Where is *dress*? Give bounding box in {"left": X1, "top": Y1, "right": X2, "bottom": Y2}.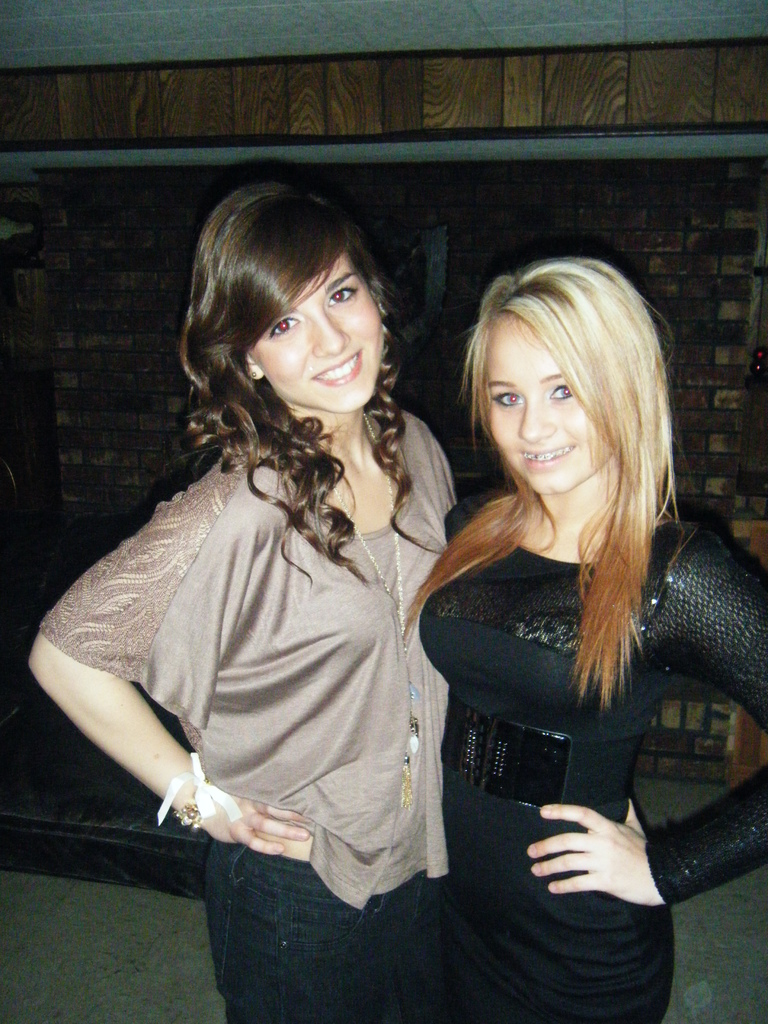
{"left": 419, "top": 495, "right": 767, "bottom": 1023}.
